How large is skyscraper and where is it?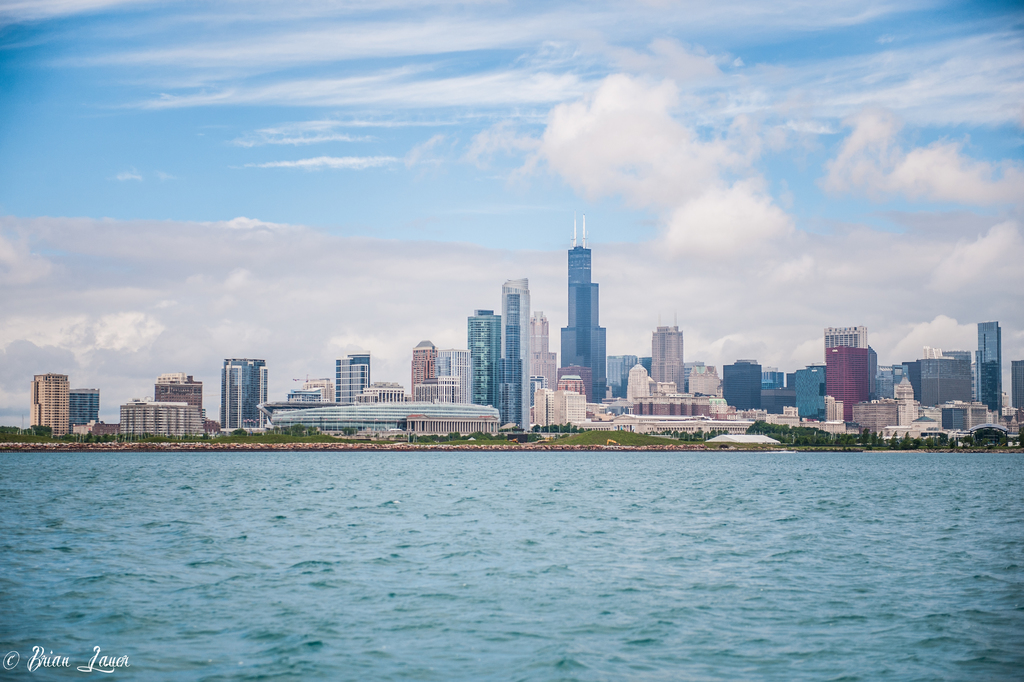
Bounding box: bbox=[528, 308, 563, 398].
